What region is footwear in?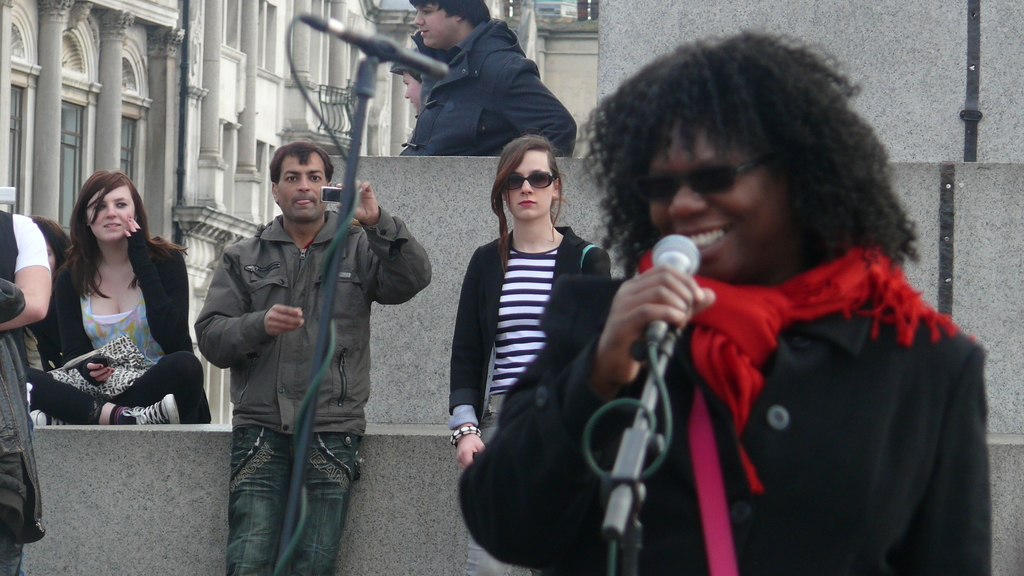
detection(118, 391, 182, 424).
